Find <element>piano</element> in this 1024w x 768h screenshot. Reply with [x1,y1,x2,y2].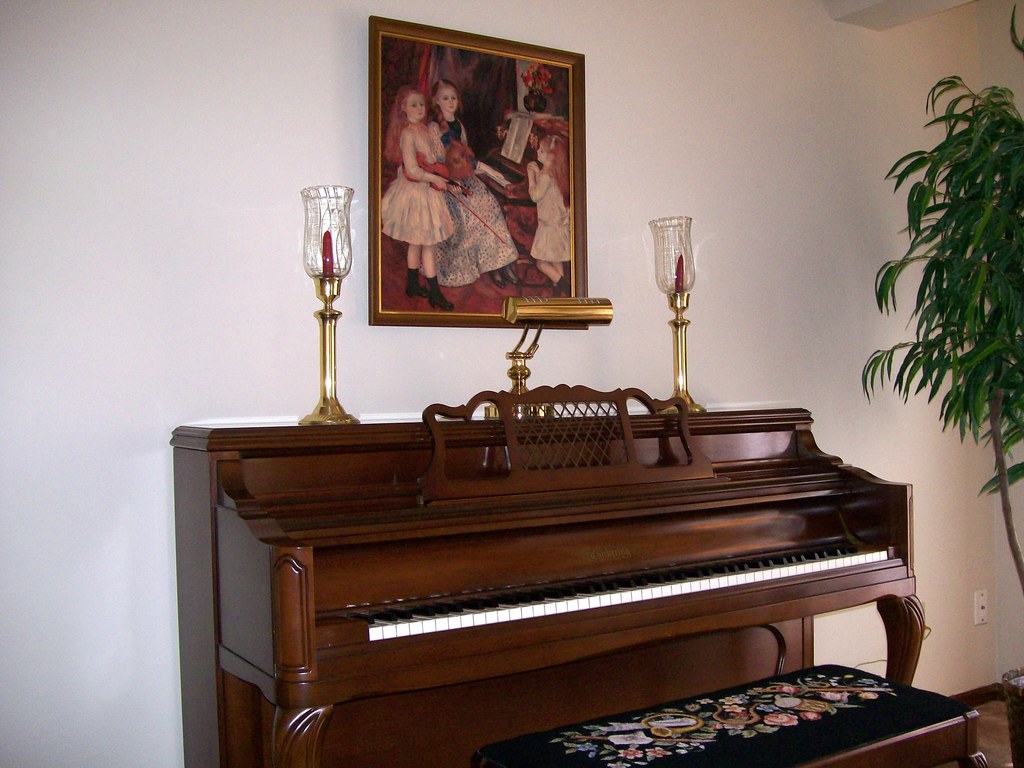
[170,378,927,767].
